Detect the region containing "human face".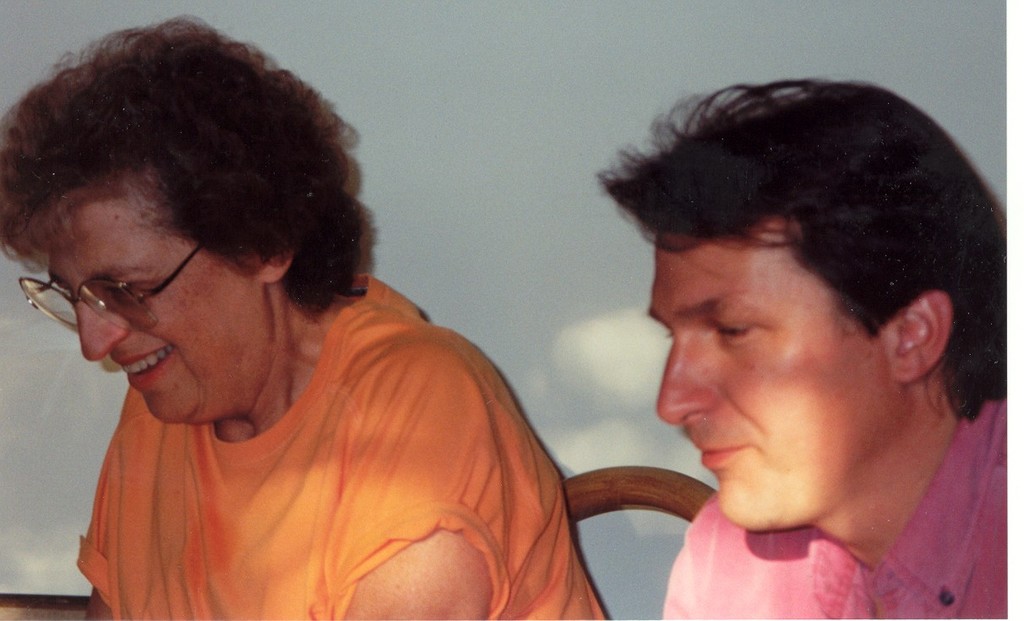
(47, 202, 261, 426).
